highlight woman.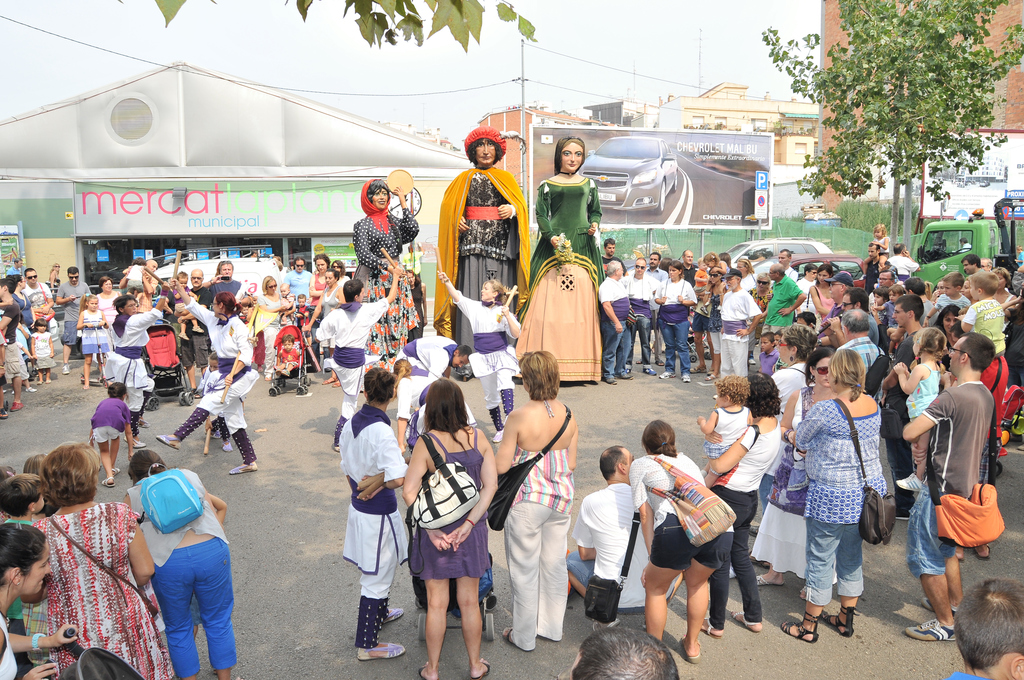
Highlighted region: 104/277/164/448.
